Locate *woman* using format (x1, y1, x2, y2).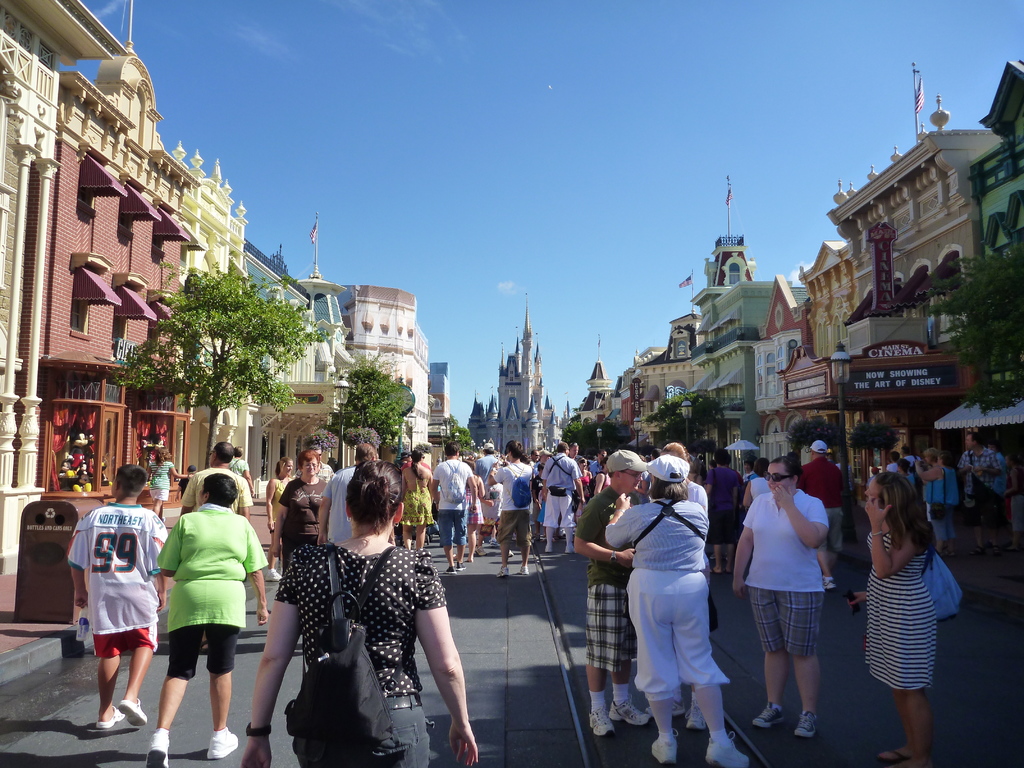
(898, 459, 923, 486).
